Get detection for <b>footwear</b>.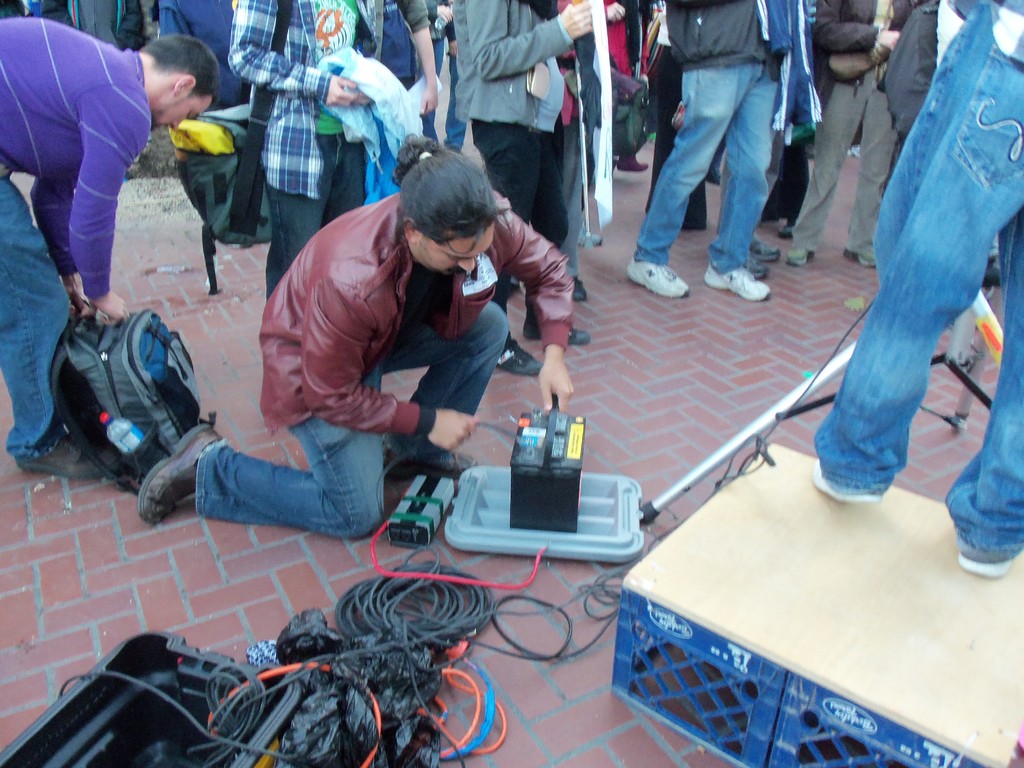
Detection: pyautogui.locateOnScreen(490, 328, 562, 377).
